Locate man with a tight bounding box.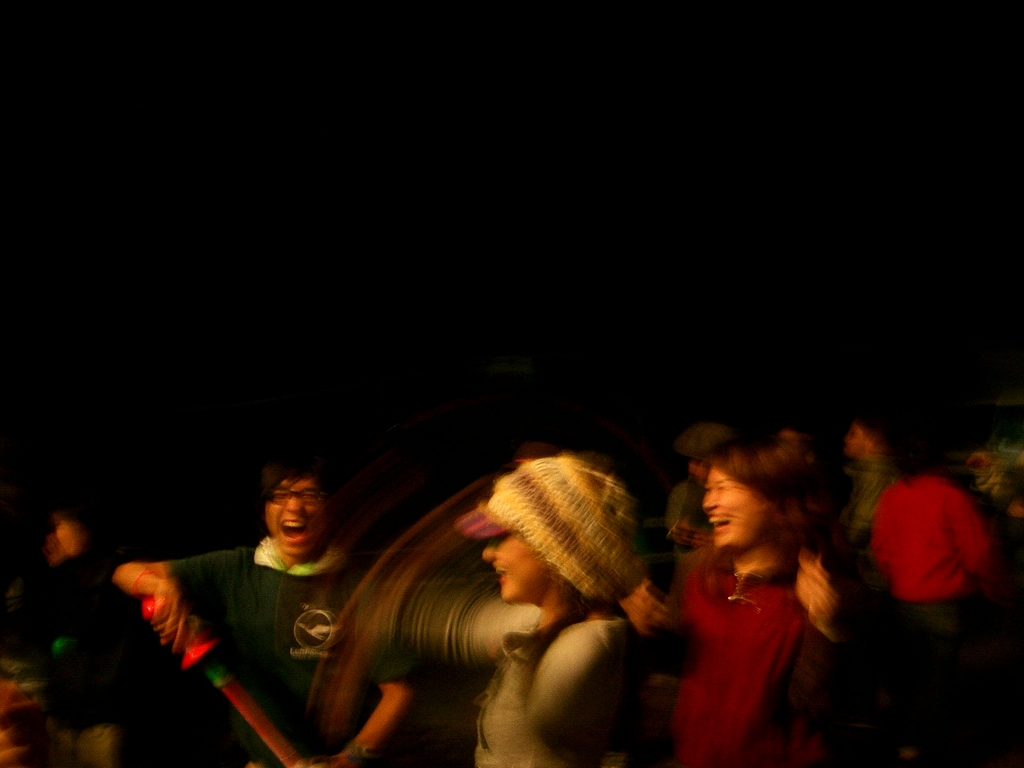
[96, 455, 420, 767].
